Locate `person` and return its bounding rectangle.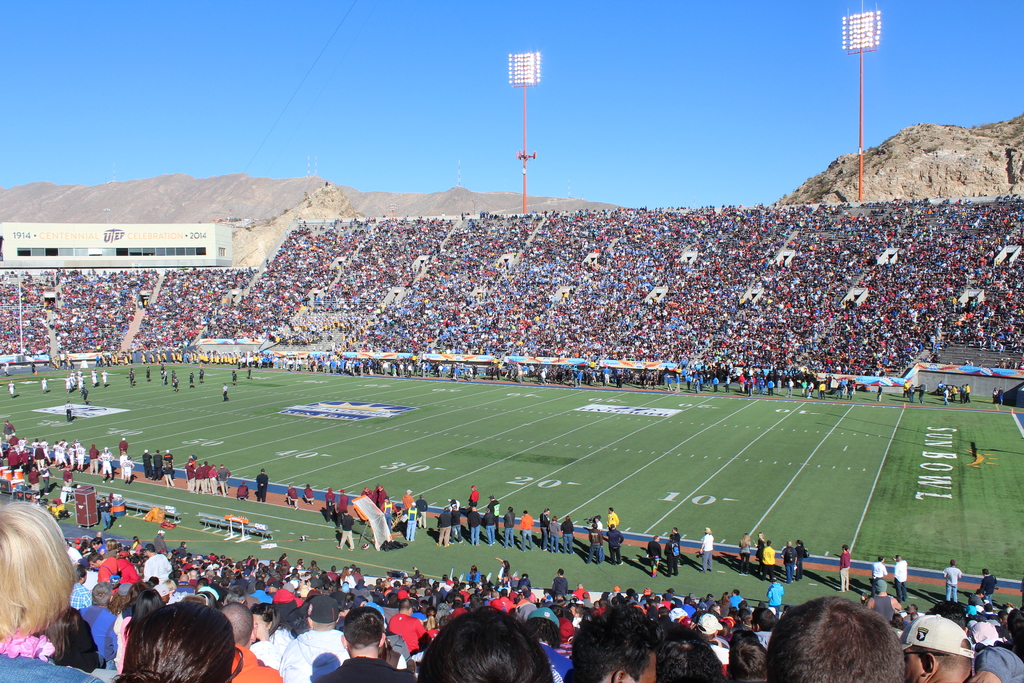
Rect(943, 559, 963, 603).
